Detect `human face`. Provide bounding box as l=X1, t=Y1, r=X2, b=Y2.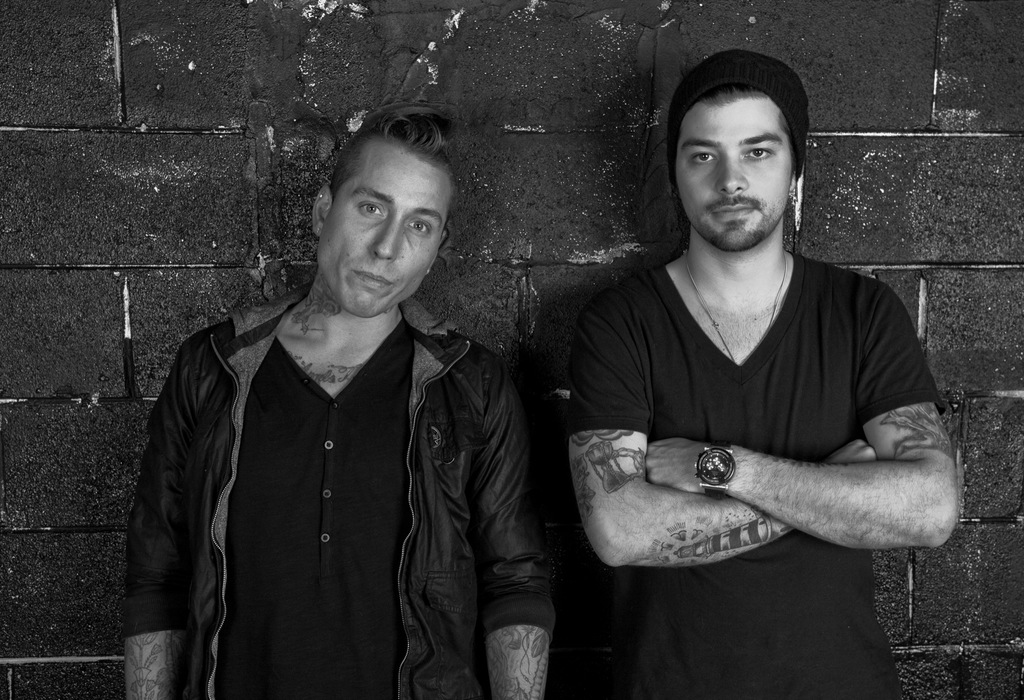
l=665, t=85, r=790, b=256.
